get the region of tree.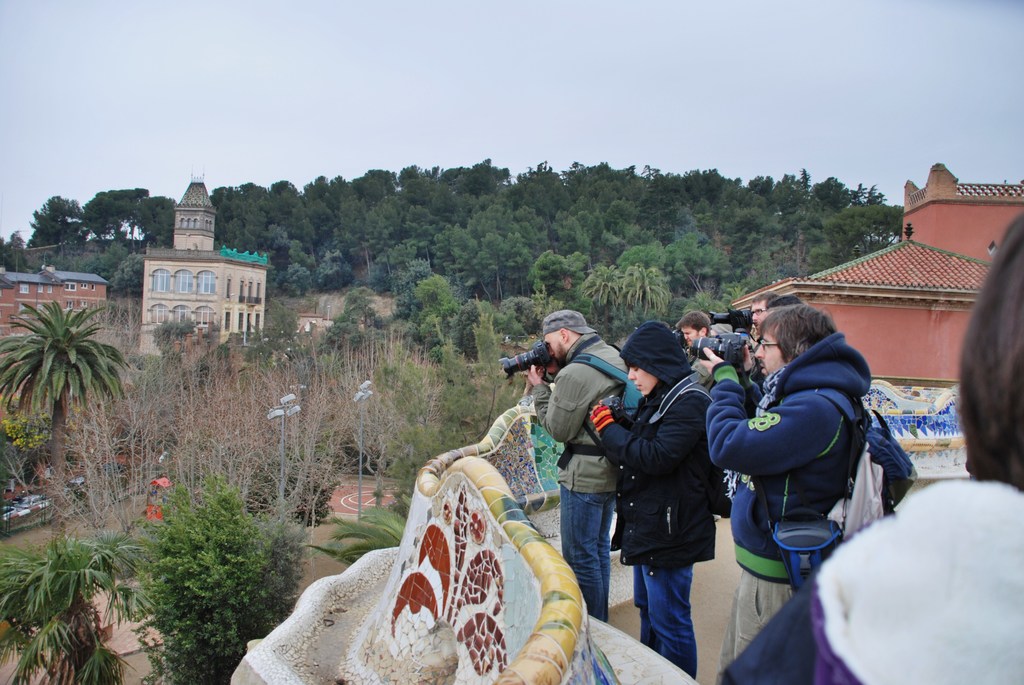
639 164 721 237.
